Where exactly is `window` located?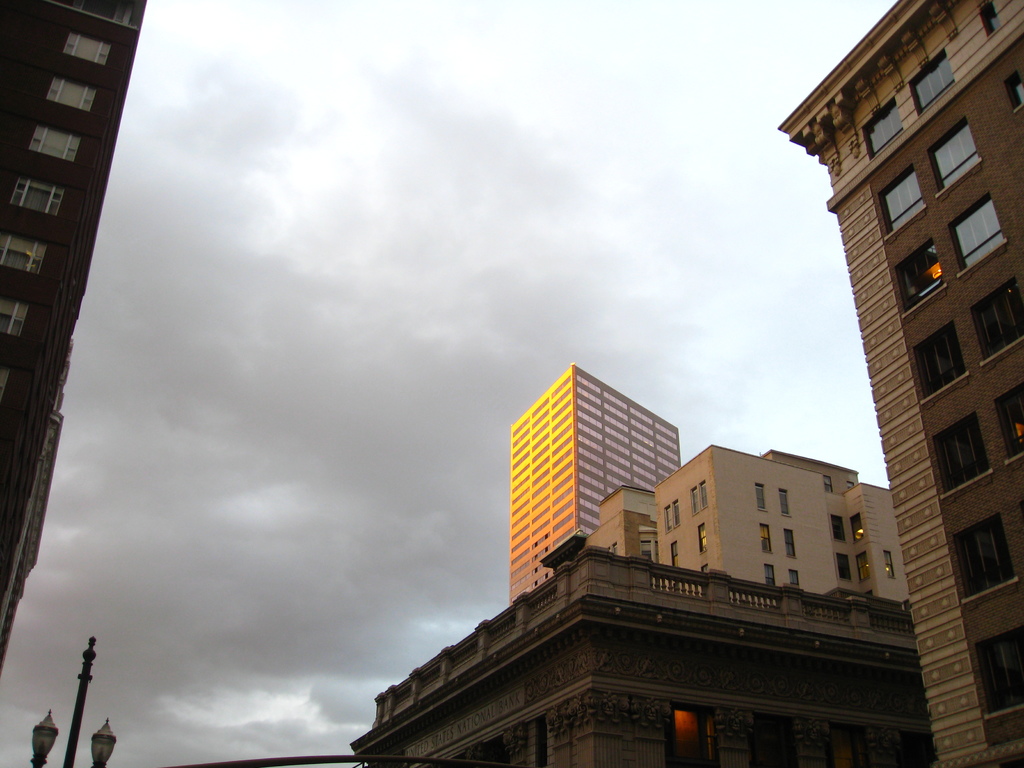
Its bounding box is left=44, top=73, right=97, bottom=113.
